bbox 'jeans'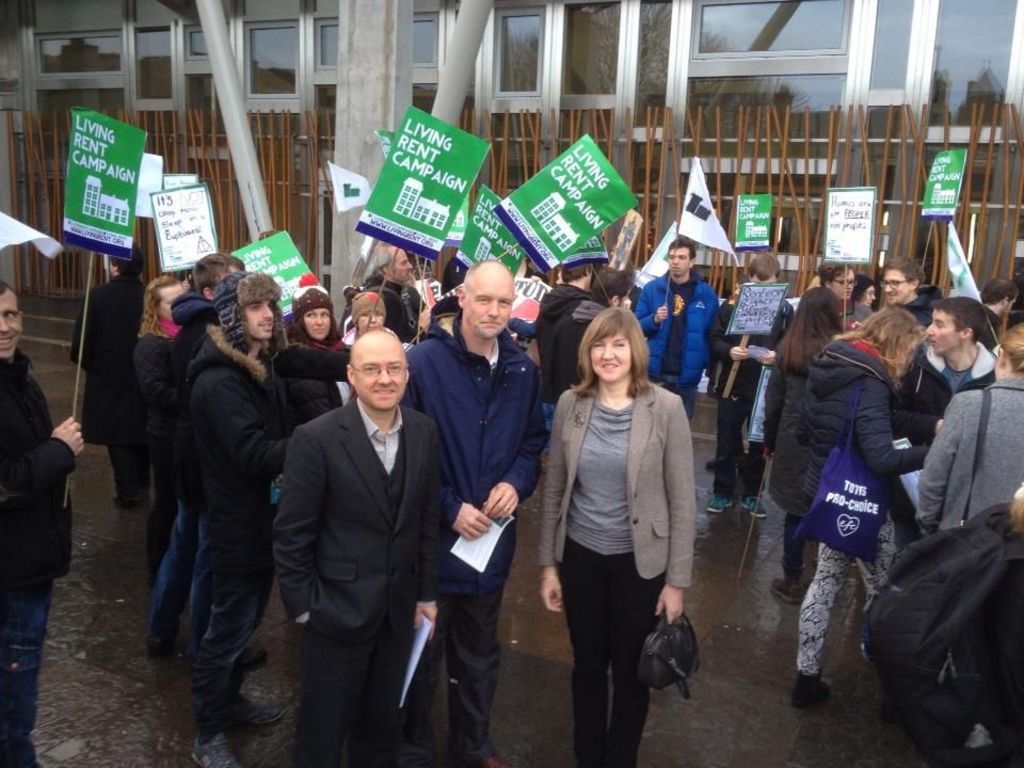
rect(650, 371, 694, 428)
